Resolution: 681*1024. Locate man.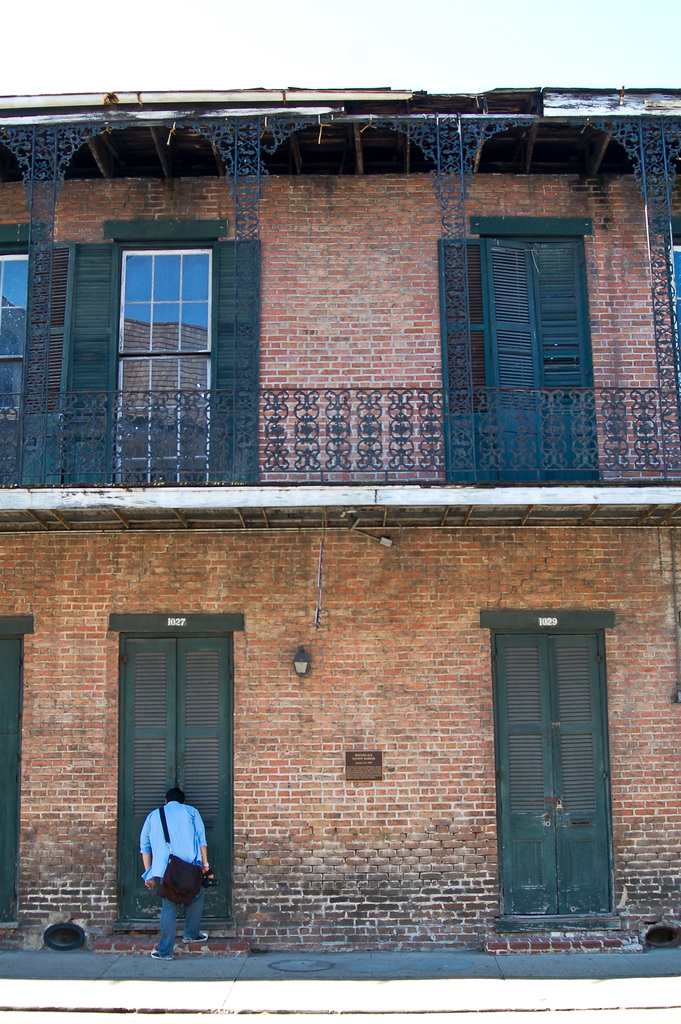
[left=131, top=790, right=217, bottom=954].
